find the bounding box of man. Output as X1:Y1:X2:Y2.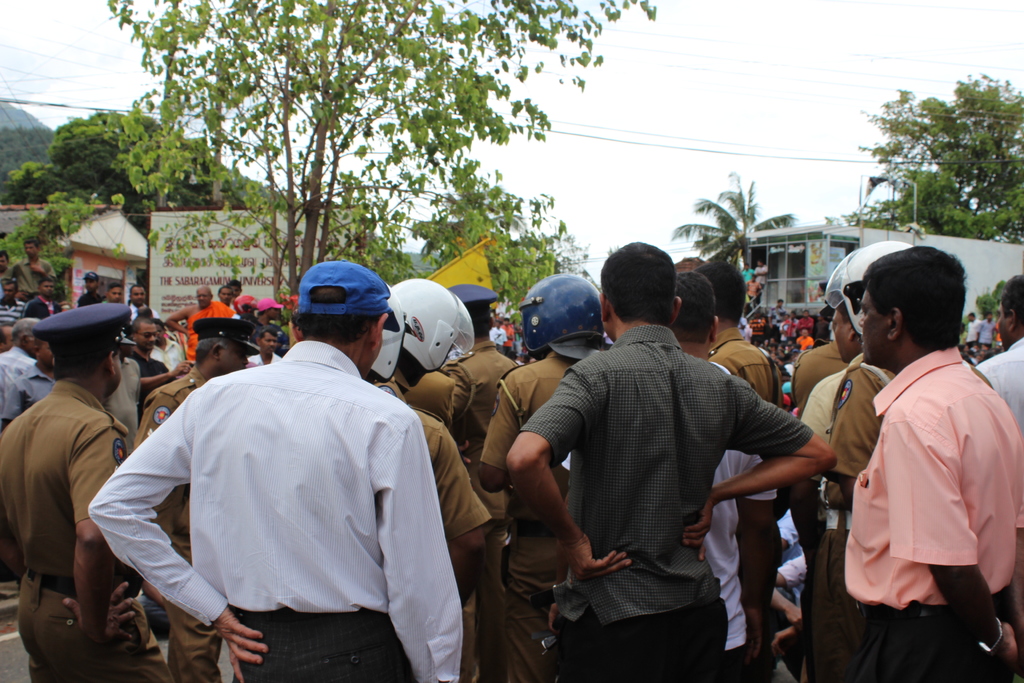
505:238:836:682.
